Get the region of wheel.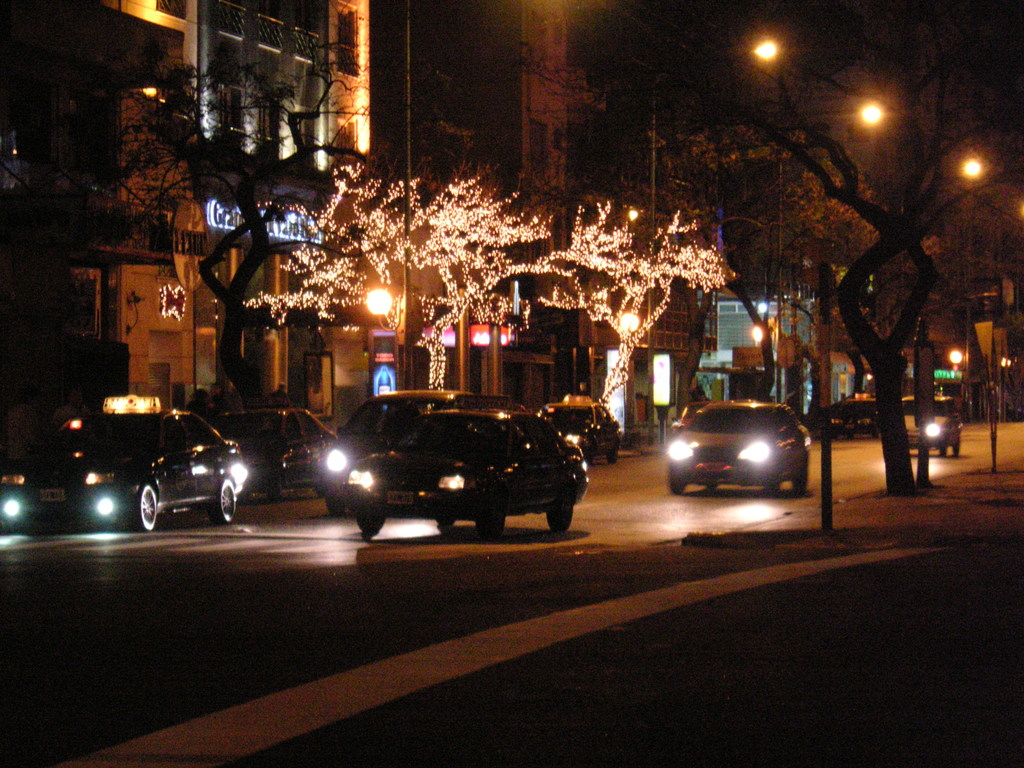
(269,466,290,508).
